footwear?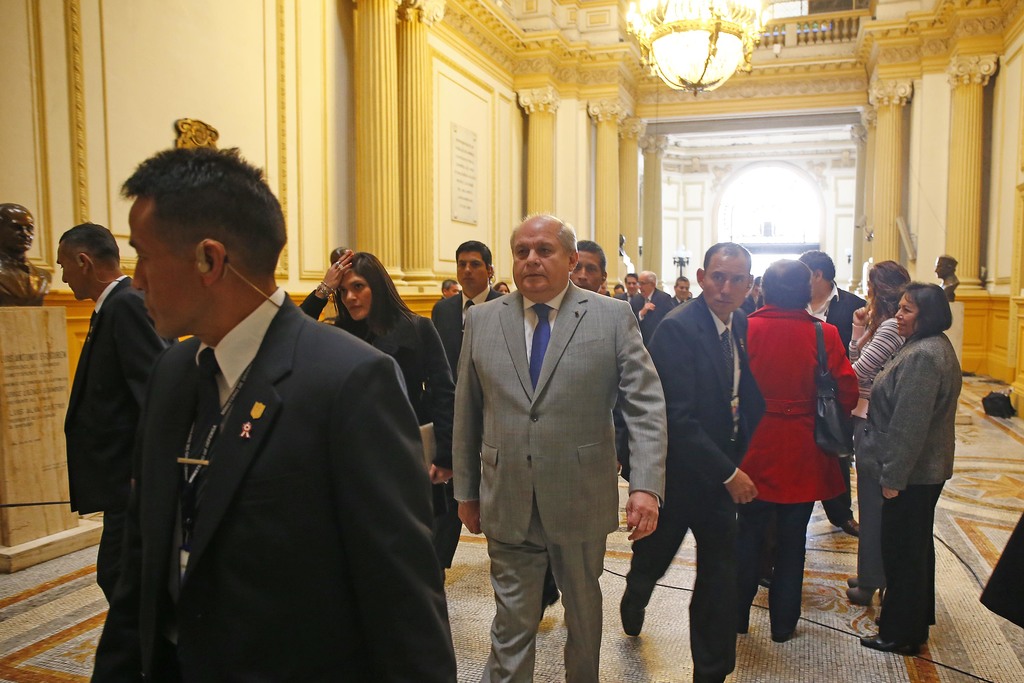
region(772, 635, 792, 643)
